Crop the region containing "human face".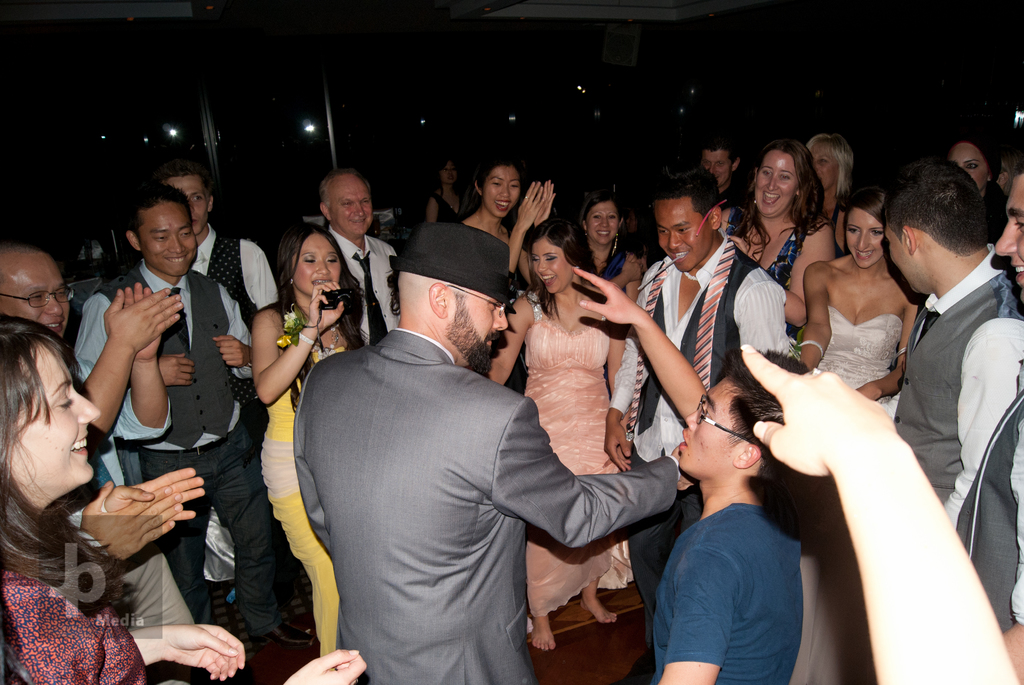
Crop region: (left=170, top=172, right=205, bottom=230).
